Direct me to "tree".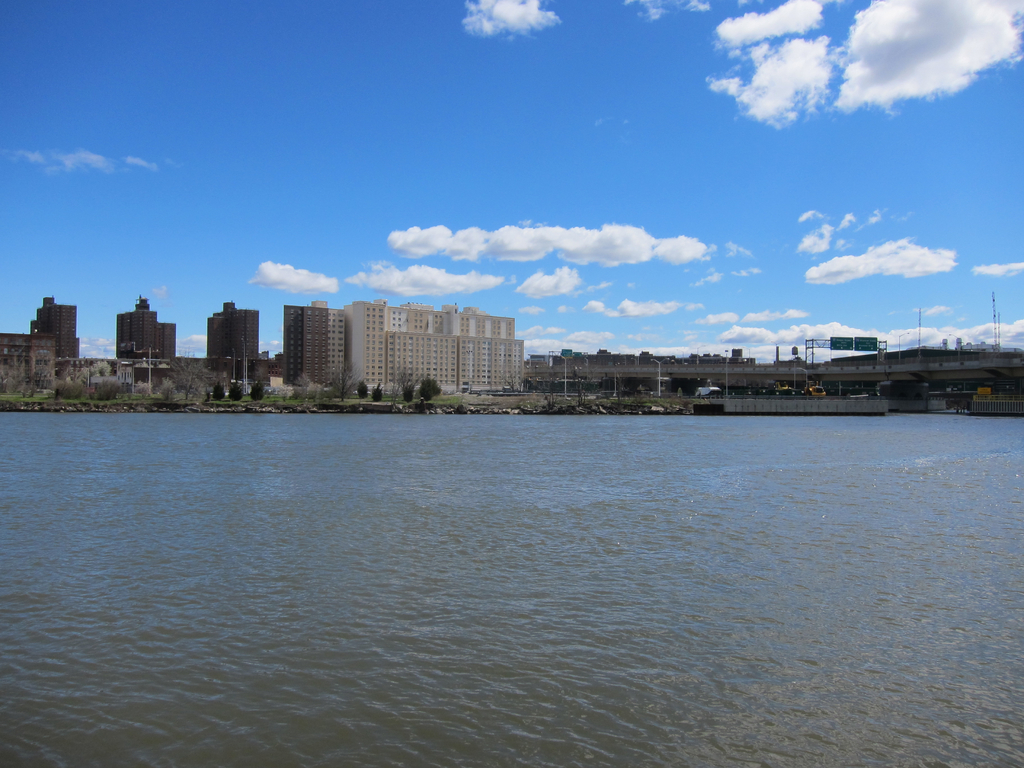
Direction: rect(250, 380, 266, 401).
